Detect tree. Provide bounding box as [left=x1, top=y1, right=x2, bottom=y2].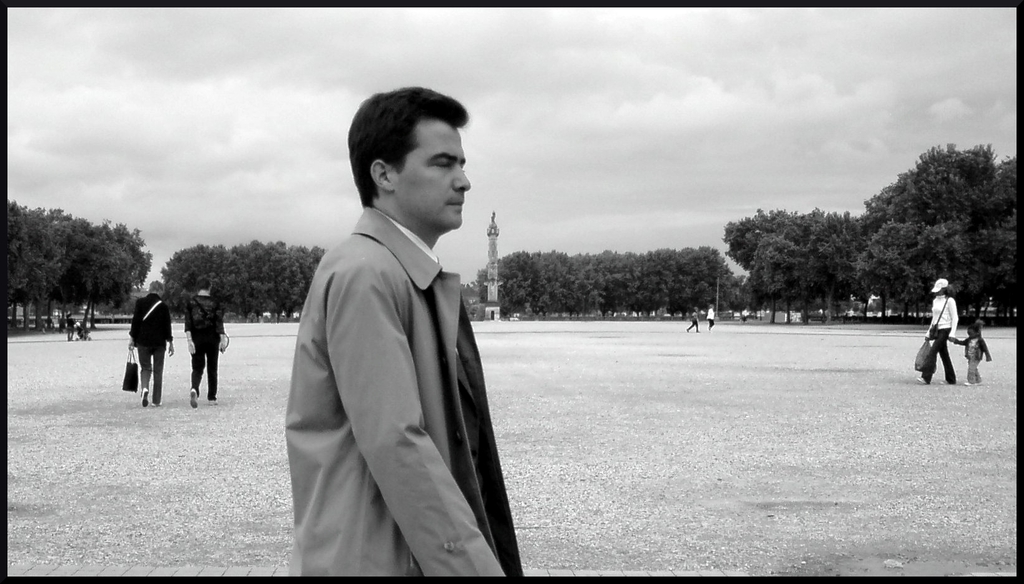
[left=860, top=220, right=917, bottom=305].
